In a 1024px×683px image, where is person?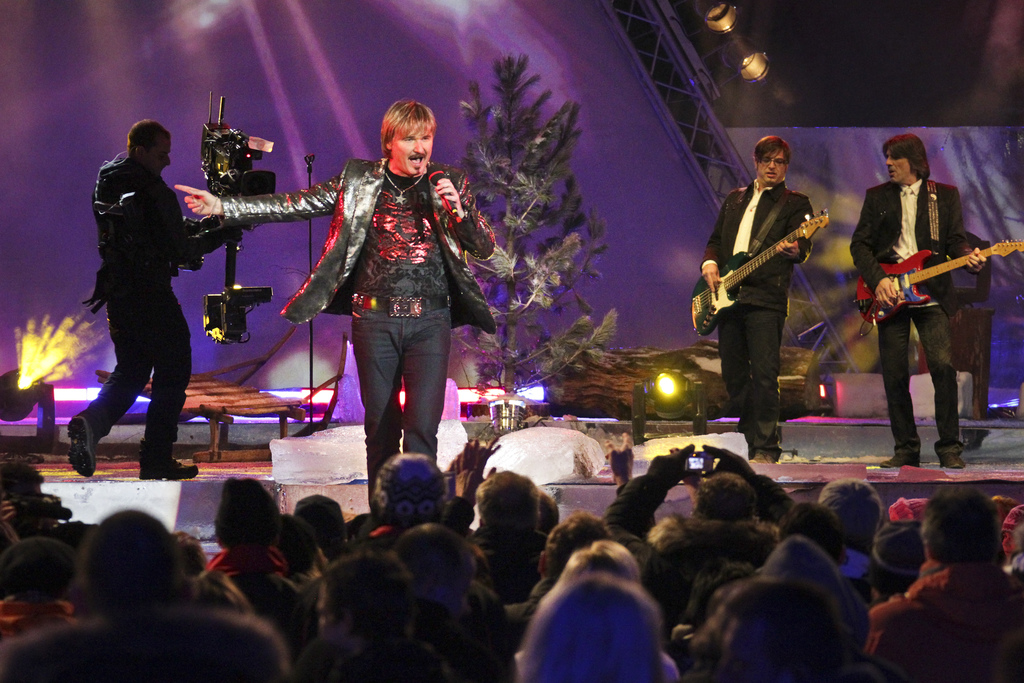
bbox=(843, 134, 989, 473).
